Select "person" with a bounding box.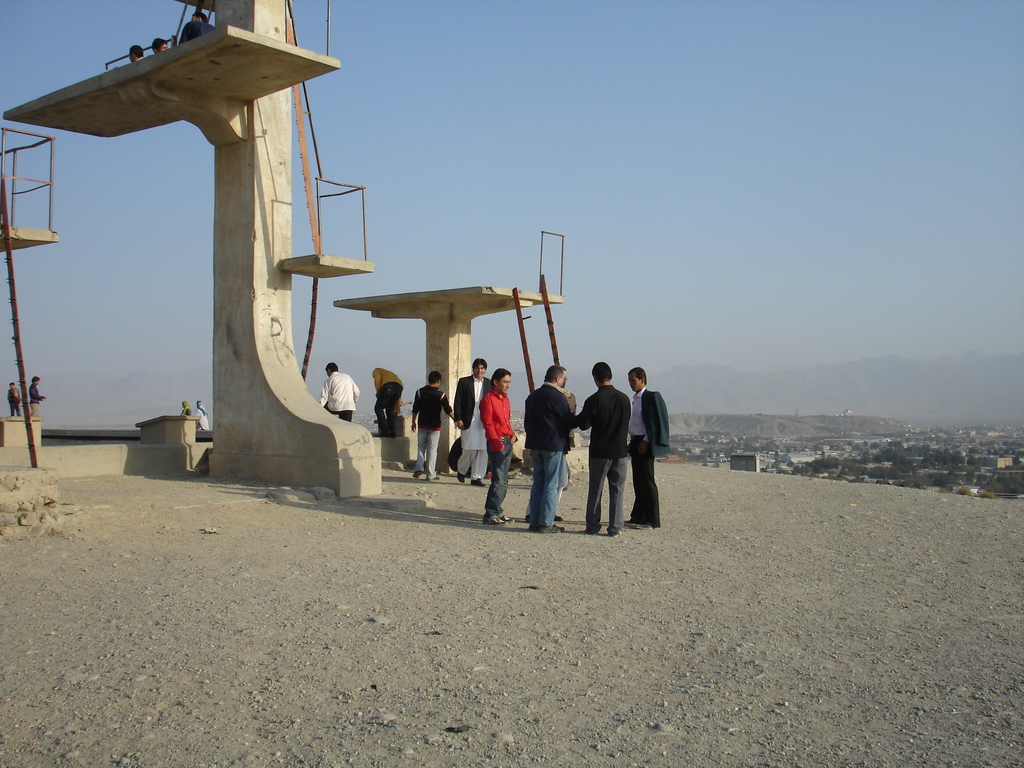
477 367 521 532.
